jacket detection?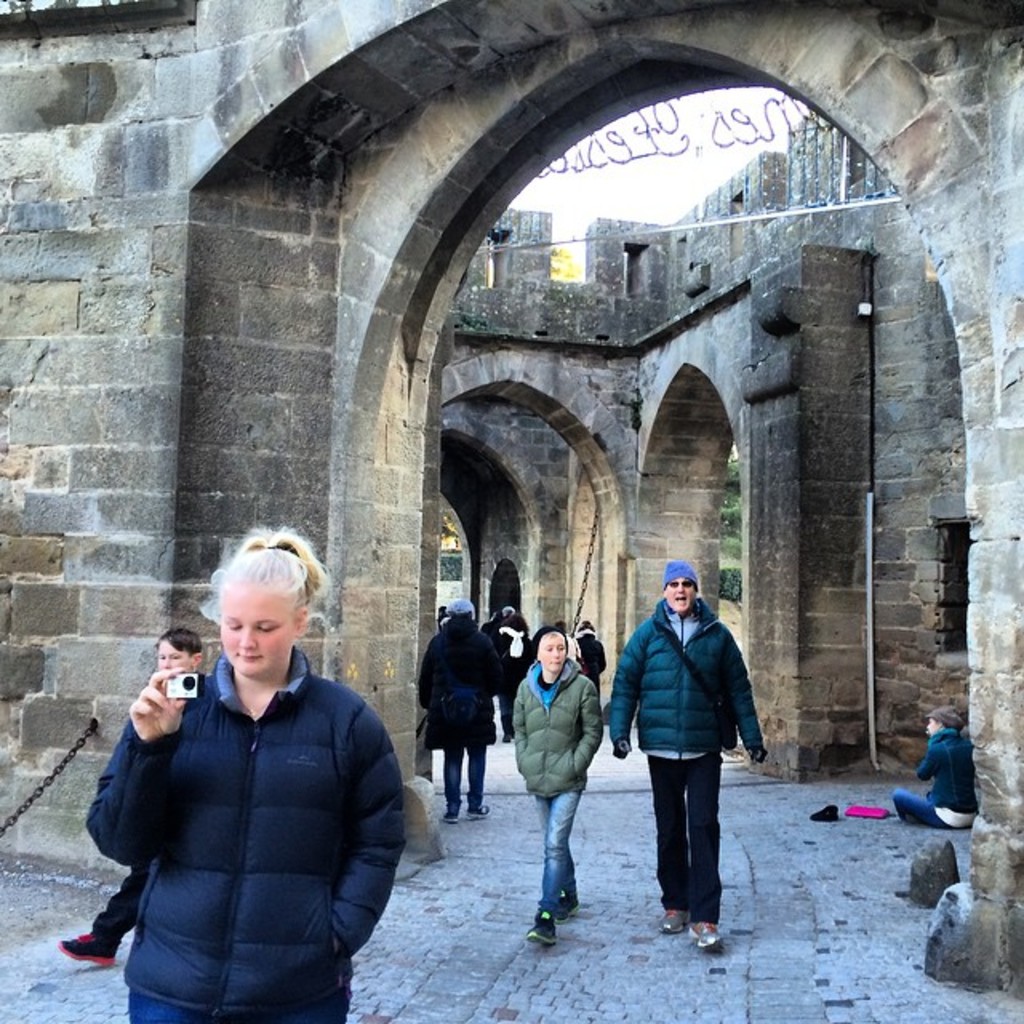
BBox(600, 597, 771, 762)
